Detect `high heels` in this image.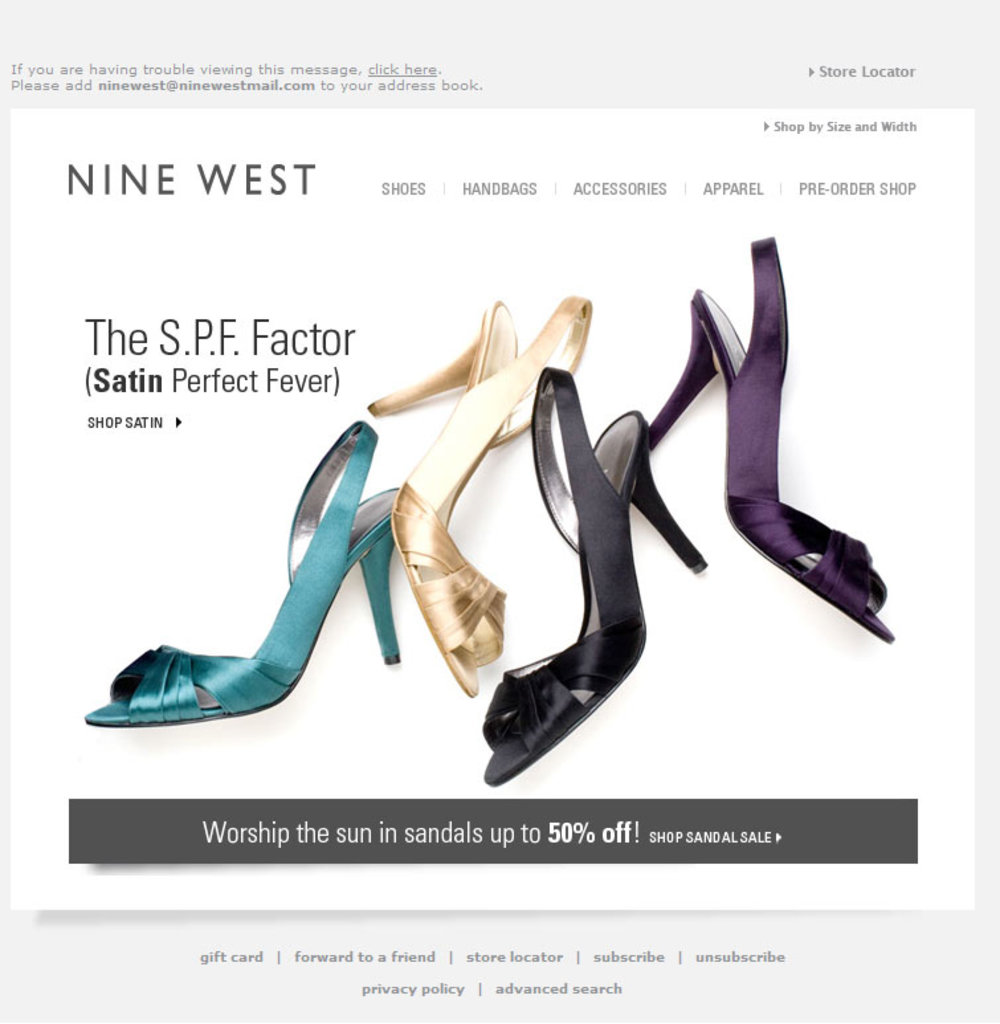
Detection: <bbox>367, 298, 591, 693</bbox>.
